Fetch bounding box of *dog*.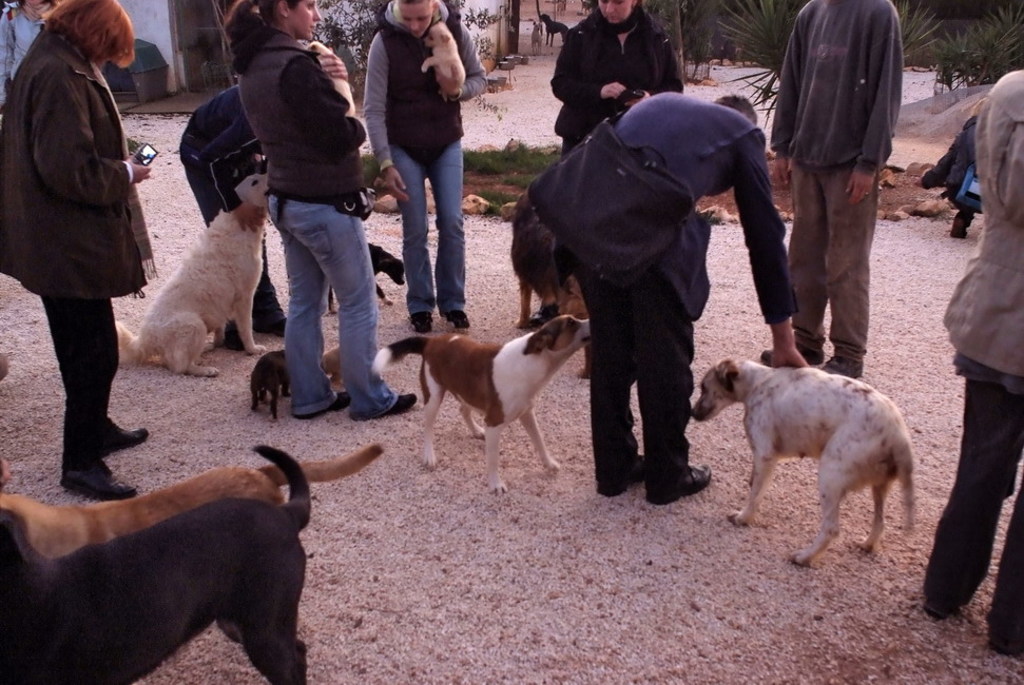
Bbox: rect(689, 340, 916, 563).
